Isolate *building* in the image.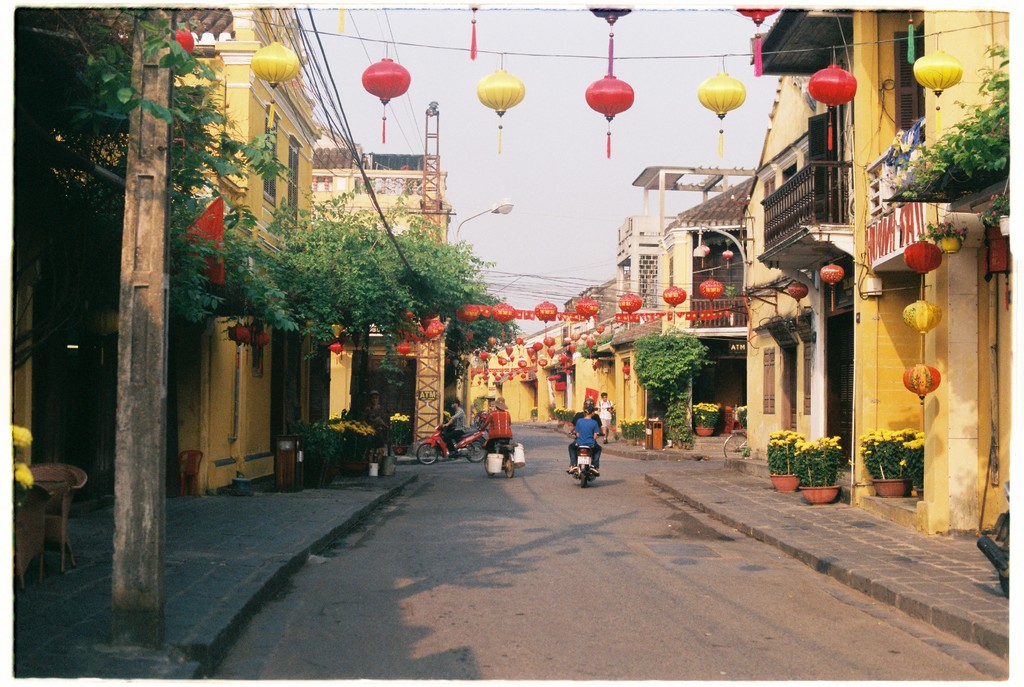
Isolated region: [758, 7, 855, 498].
